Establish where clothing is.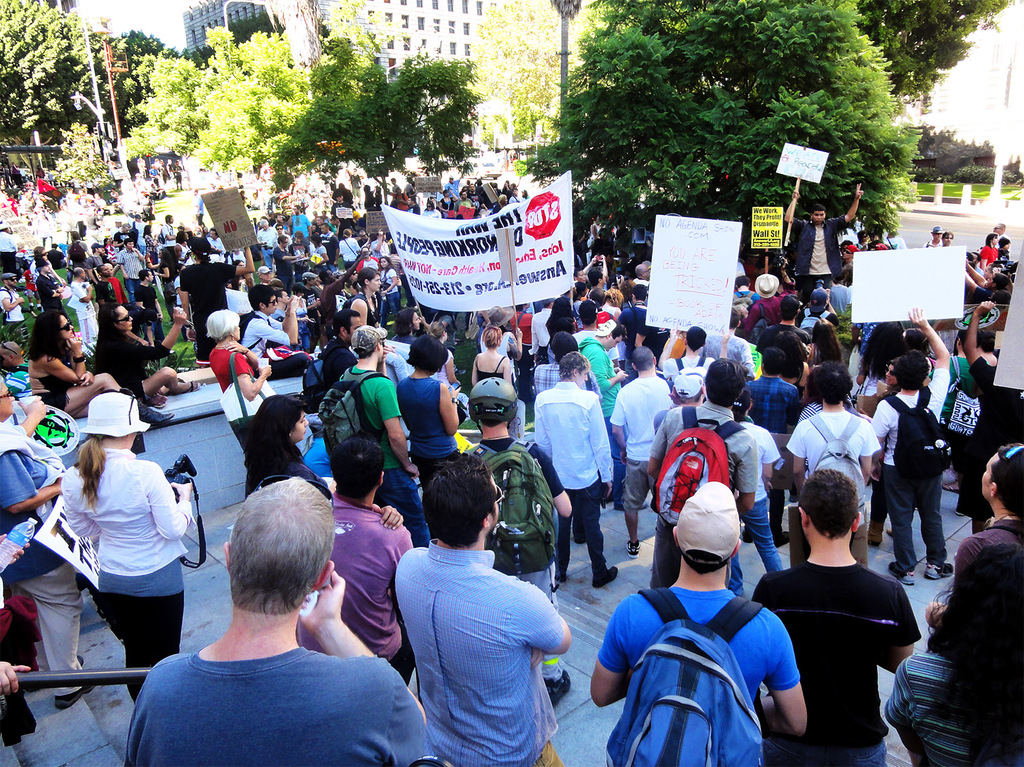
Established at <bbox>384, 462, 423, 542</bbox>.
